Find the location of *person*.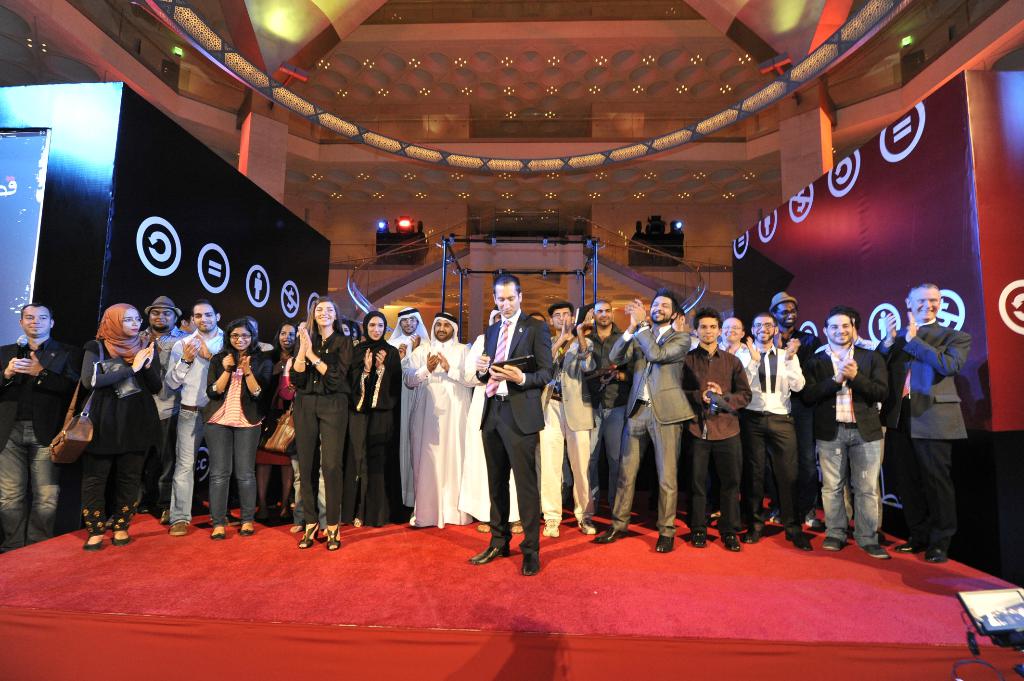
Location: 347/309/394/519.
